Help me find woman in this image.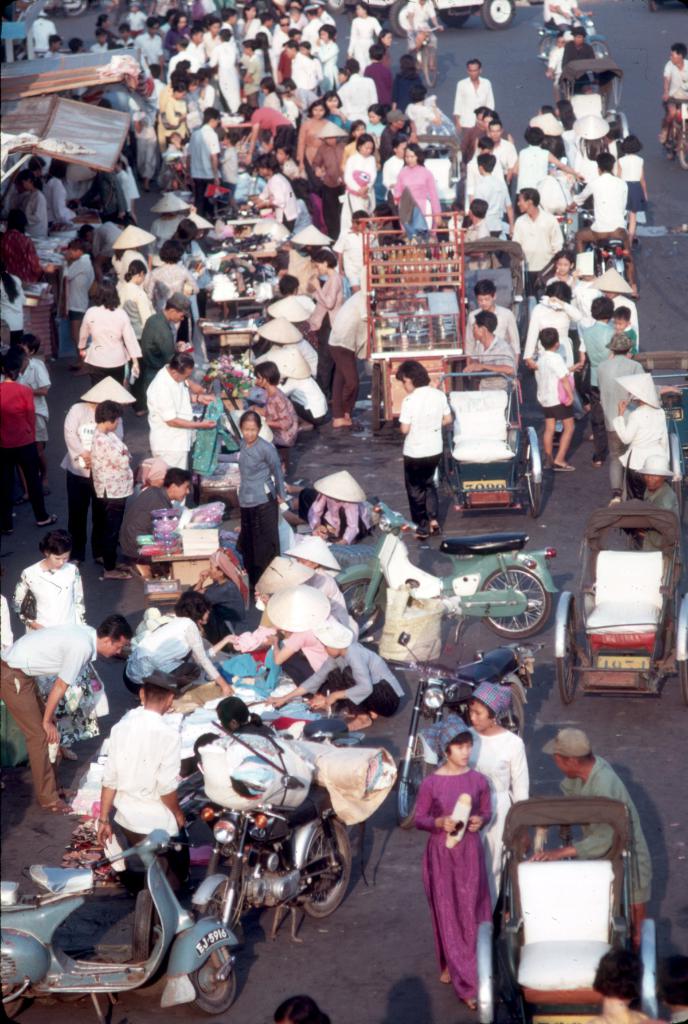
Found it: crop(390, 140, 440, 236).
